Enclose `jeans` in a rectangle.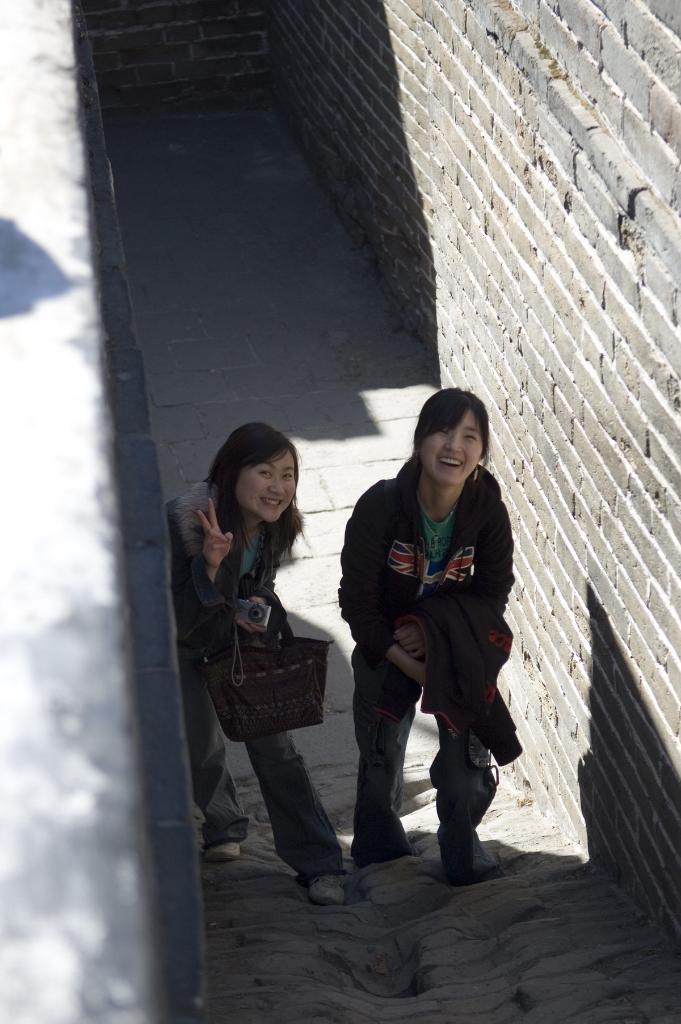
pyautogui.locateOnScreen(176, 640, 339, 877).
